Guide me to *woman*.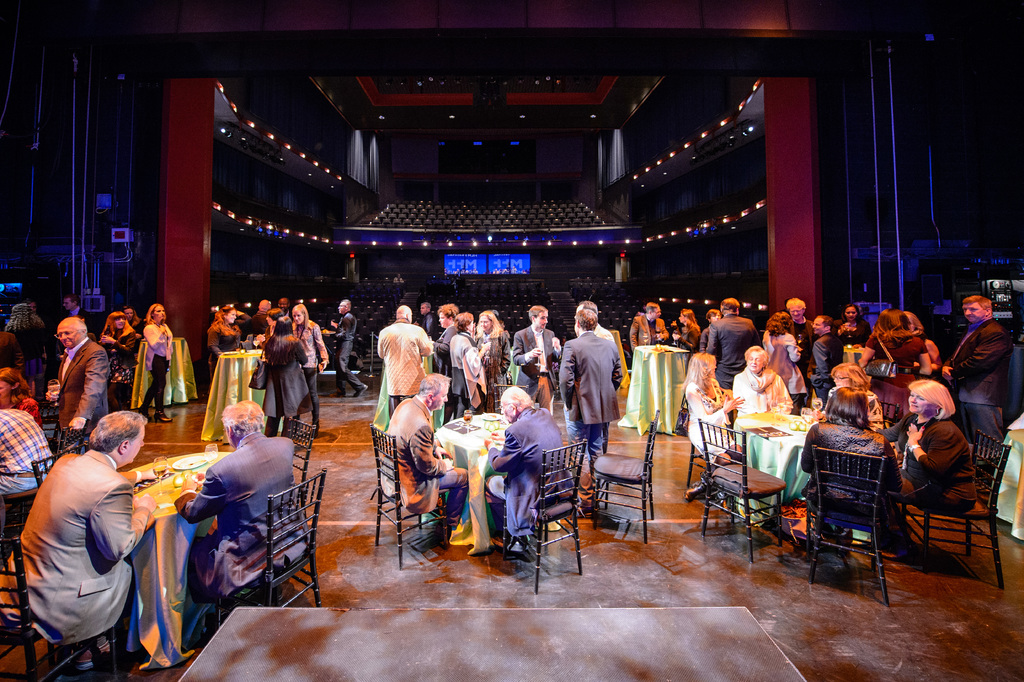
Guidance: l=141, t=306, r=171, b=421.
